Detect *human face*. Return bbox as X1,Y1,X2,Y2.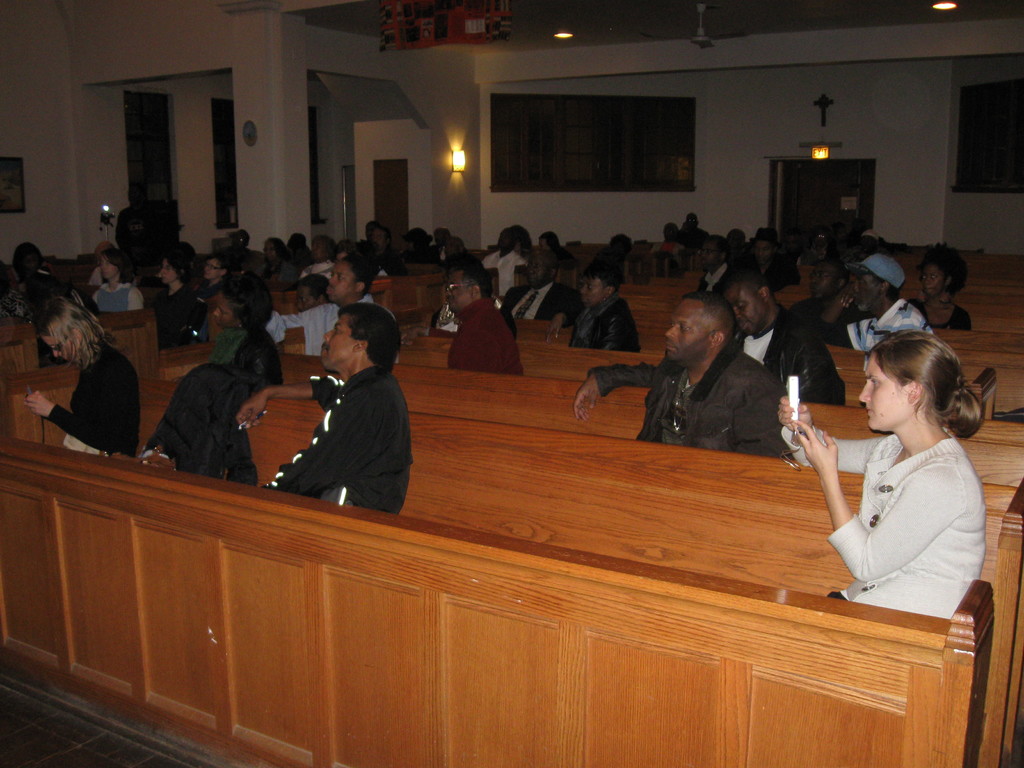
45,333,70,358.
